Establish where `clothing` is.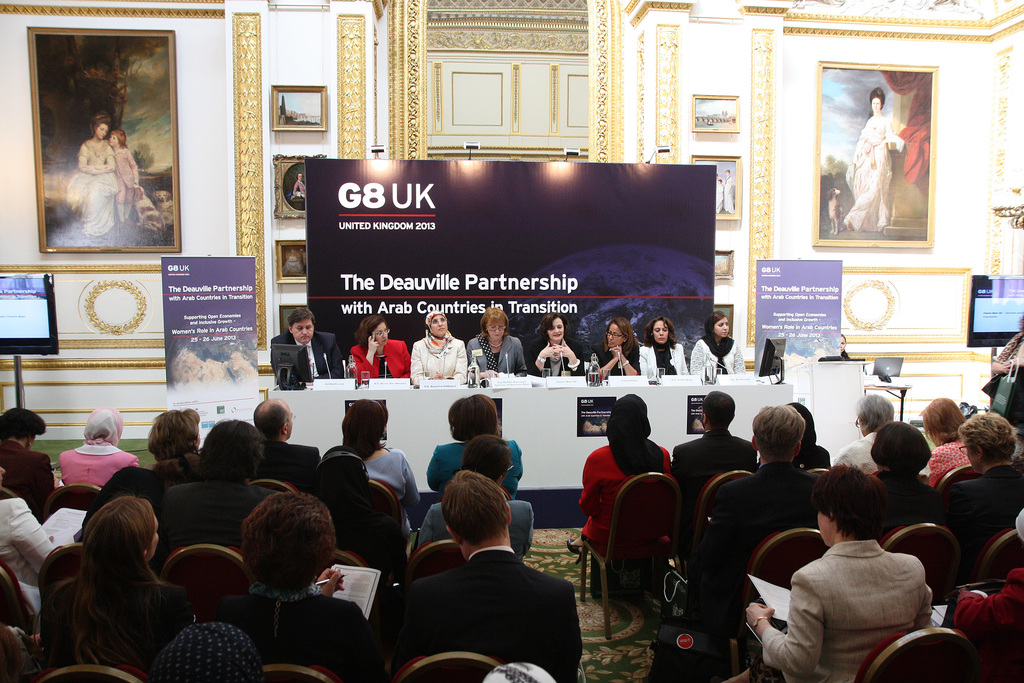
Established at 408 339 467 374.
